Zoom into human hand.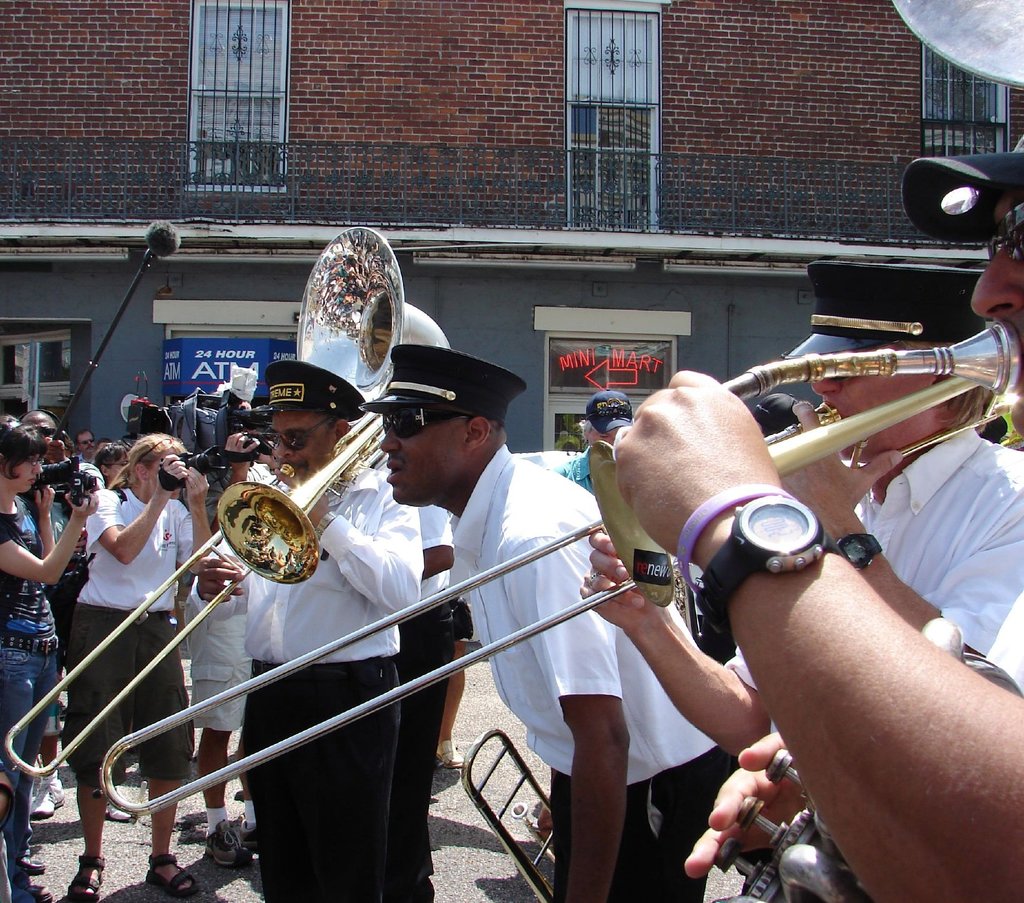
Zoom target: [left=63, top=490, right=100, bottom=521].
